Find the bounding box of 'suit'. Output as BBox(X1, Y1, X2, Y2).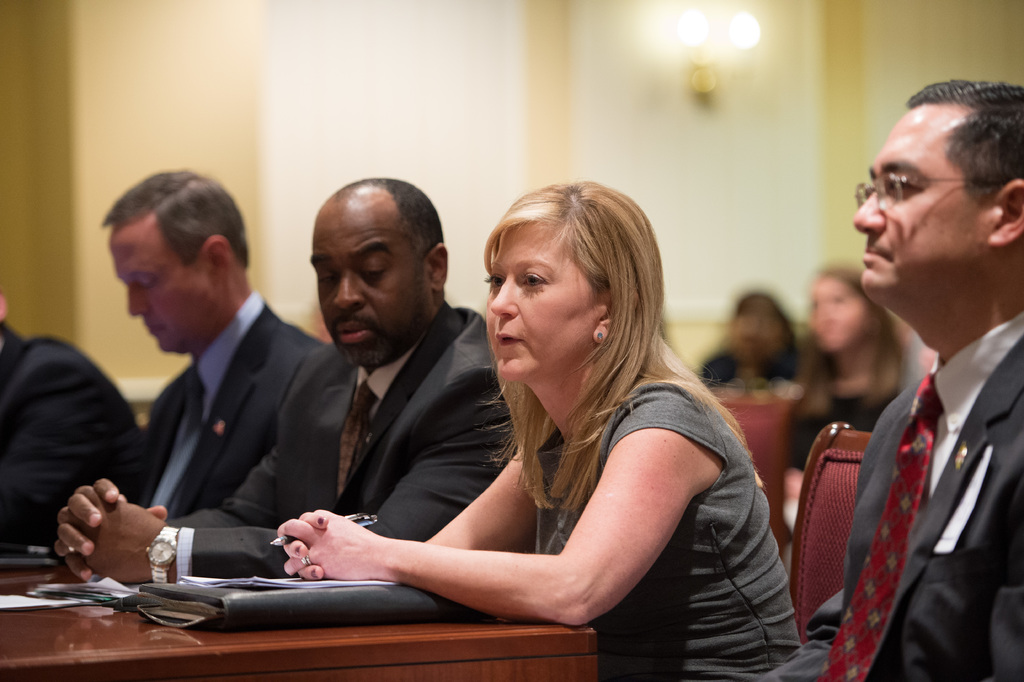
BBox(166, 300, 522, 581).
